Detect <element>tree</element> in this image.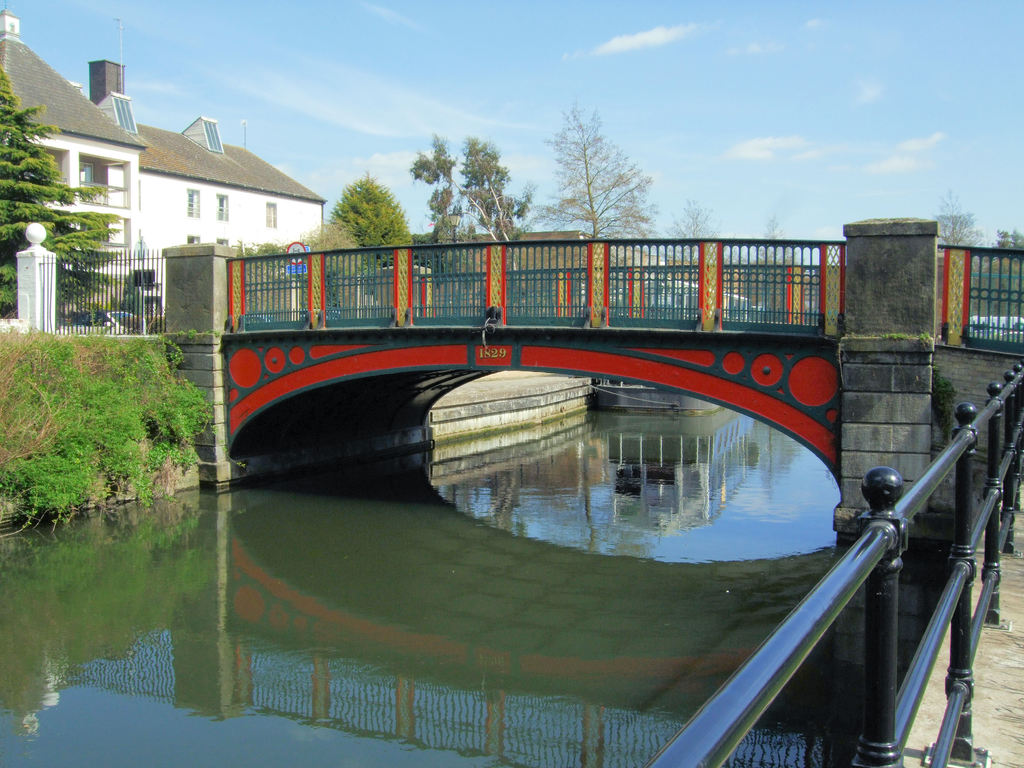
Detection: bbox(928, 189, 990, 259).
